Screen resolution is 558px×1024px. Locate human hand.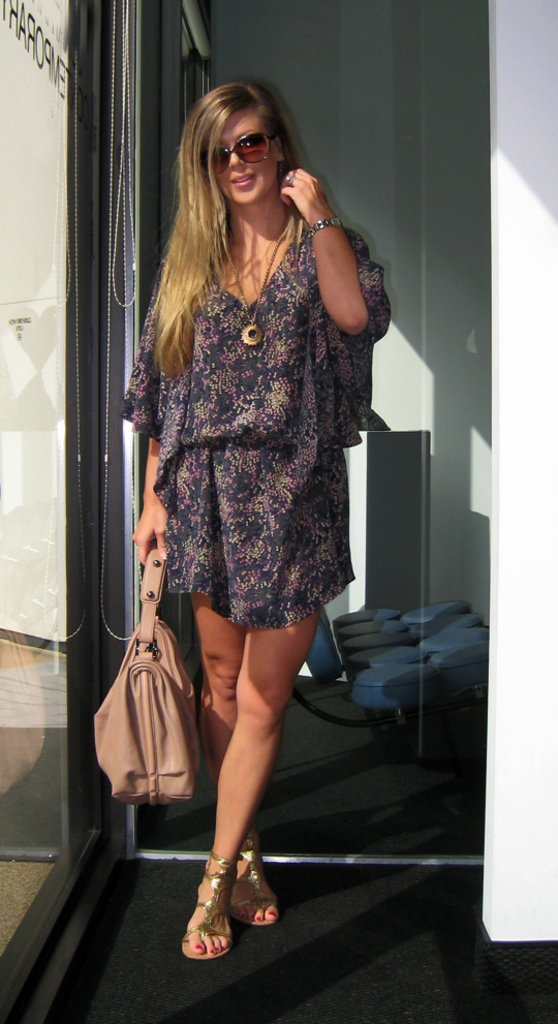
129, 501, 168, 568.
